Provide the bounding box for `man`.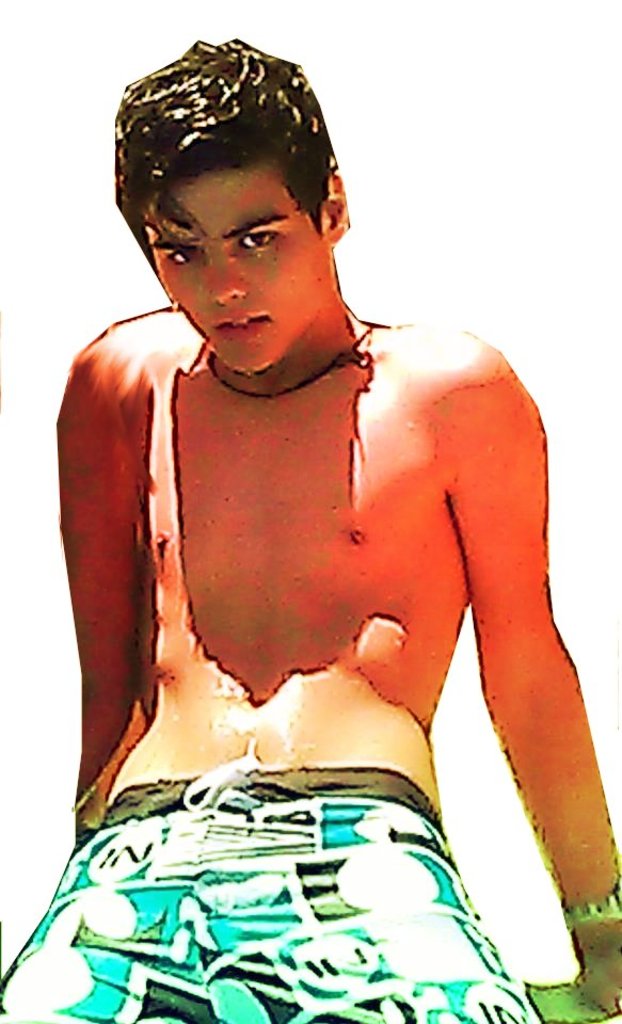
[0, 23, 621, 1023].
